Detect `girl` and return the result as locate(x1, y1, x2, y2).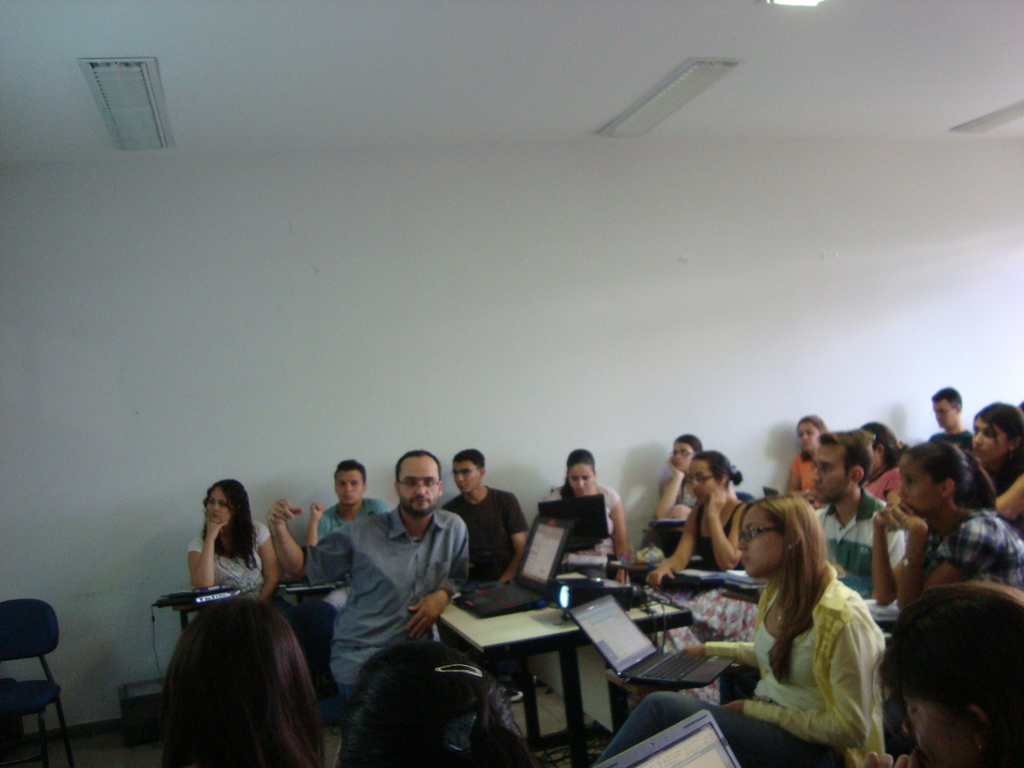
locate(547, 450, 632, 586).
